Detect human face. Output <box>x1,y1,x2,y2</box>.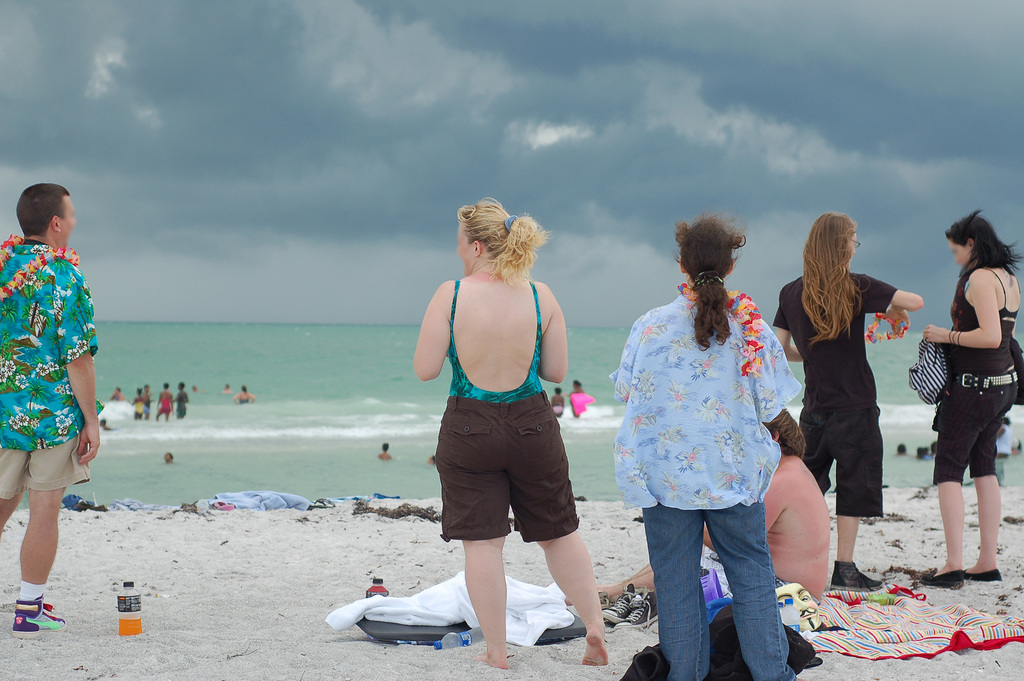
<box>52,195,77,246</box>.
